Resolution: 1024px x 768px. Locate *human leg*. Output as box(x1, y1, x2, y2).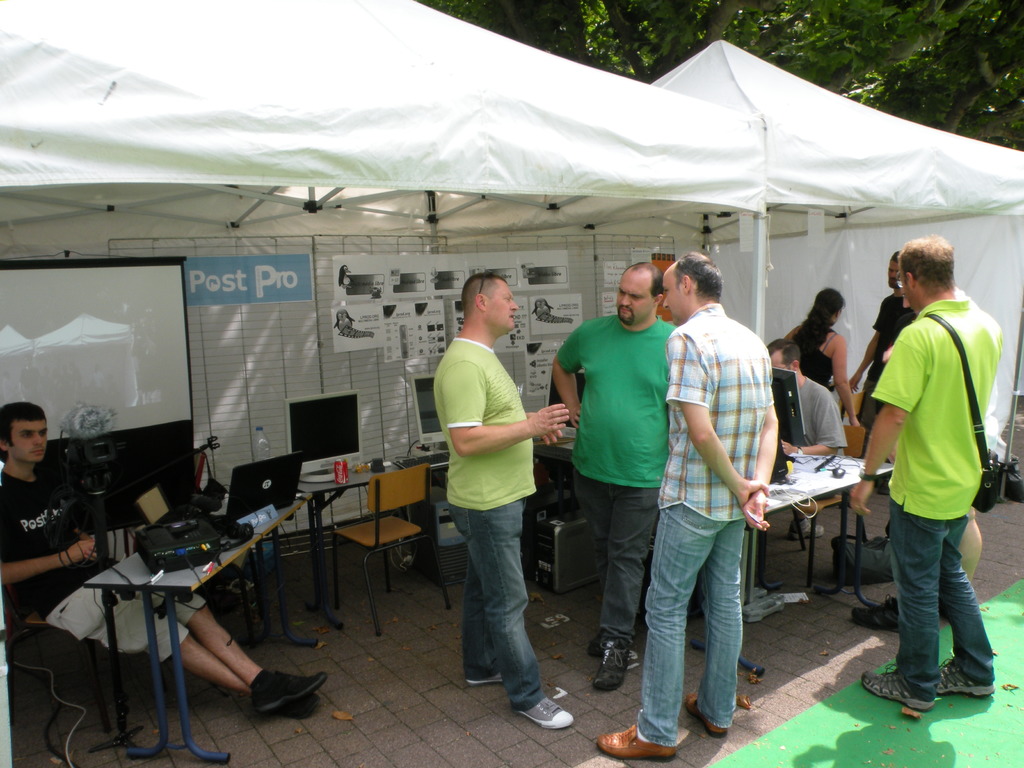
box(862, 498, 949, 704).
